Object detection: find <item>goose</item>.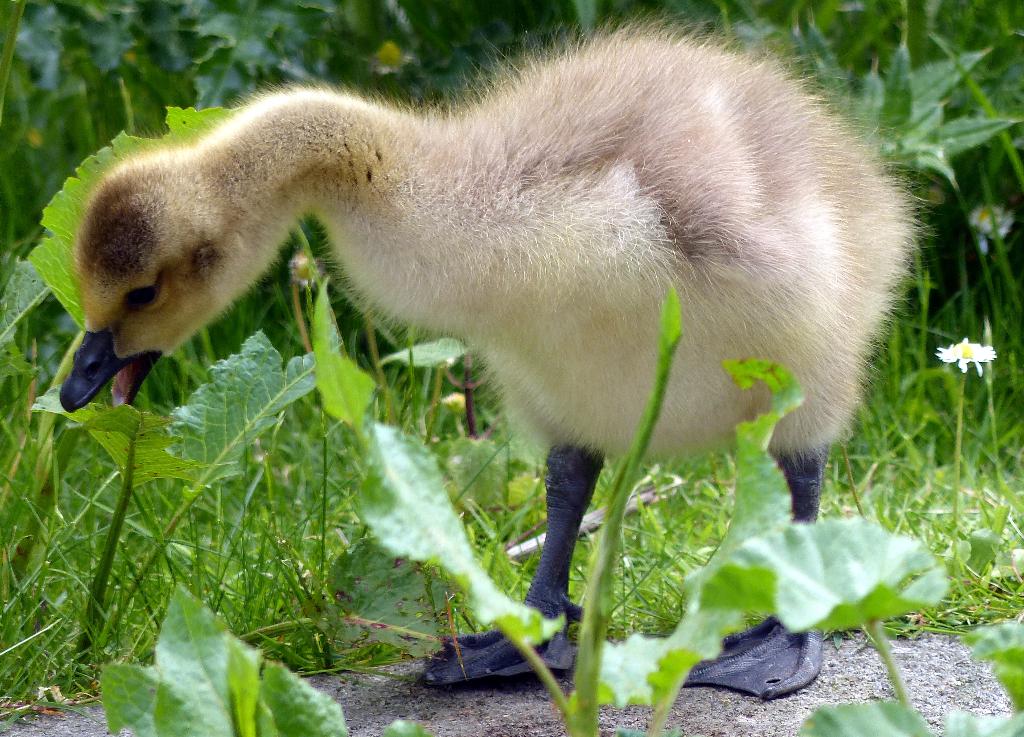
locate(56, 3, 940, 703).
